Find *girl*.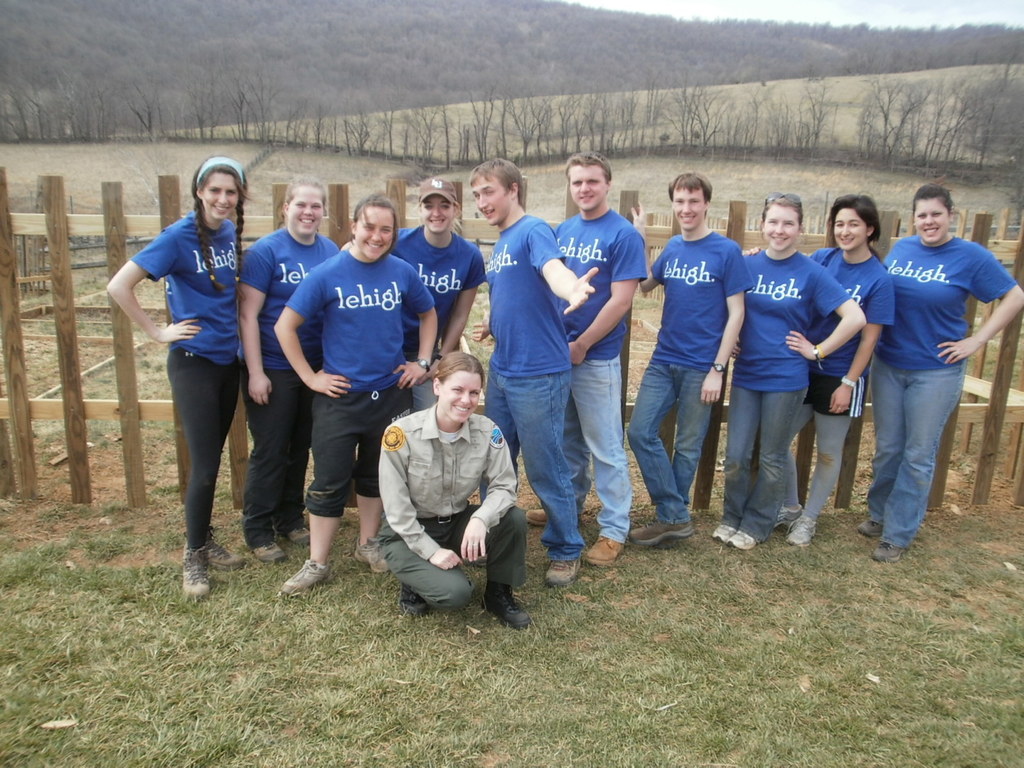
<box>374,351,534,628</box>.
